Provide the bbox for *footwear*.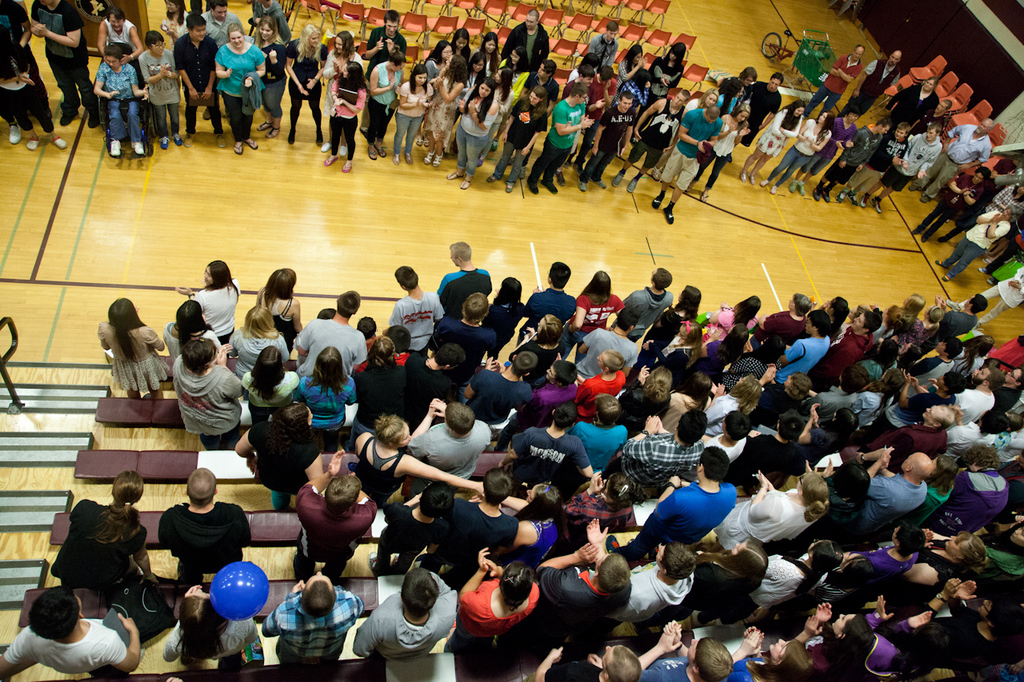
bbox(426, 134, 429, 143).
